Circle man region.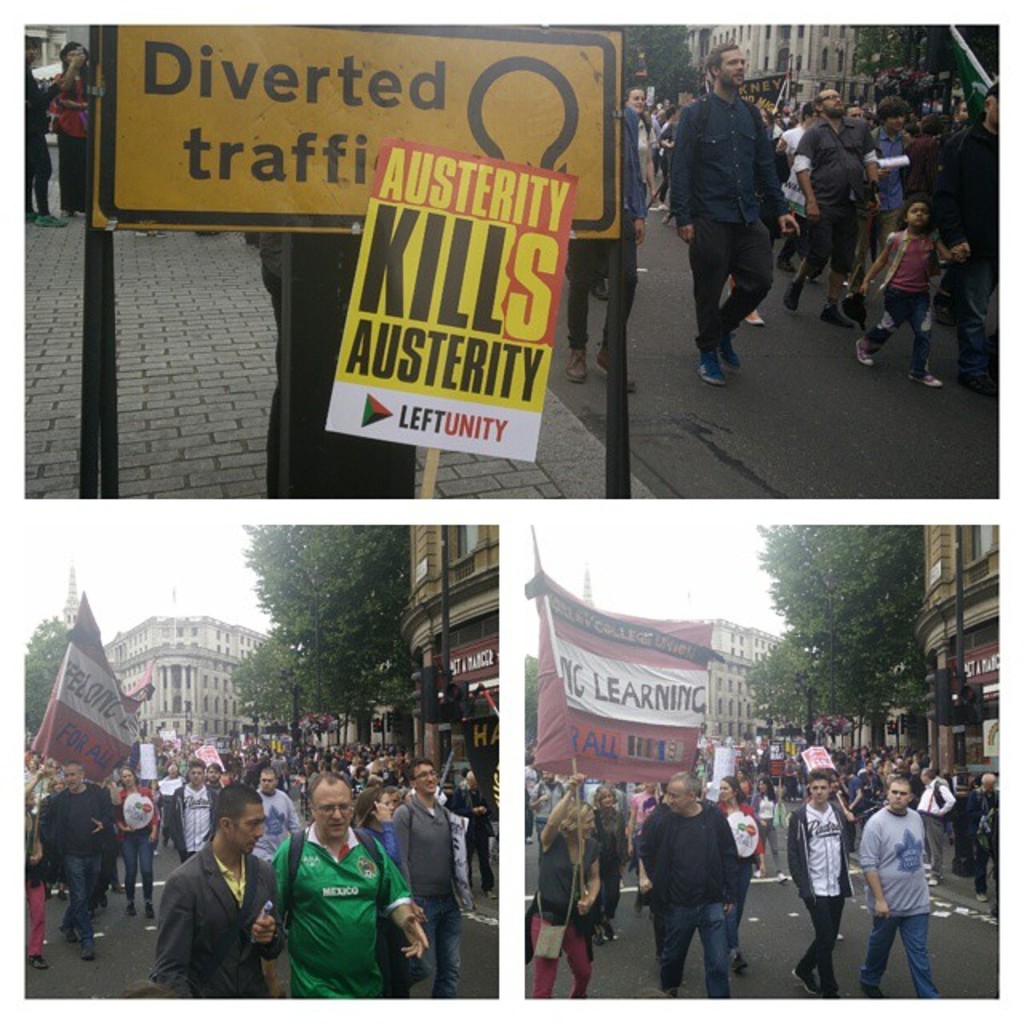
Region: locate(784, 763, 861, 1000).
